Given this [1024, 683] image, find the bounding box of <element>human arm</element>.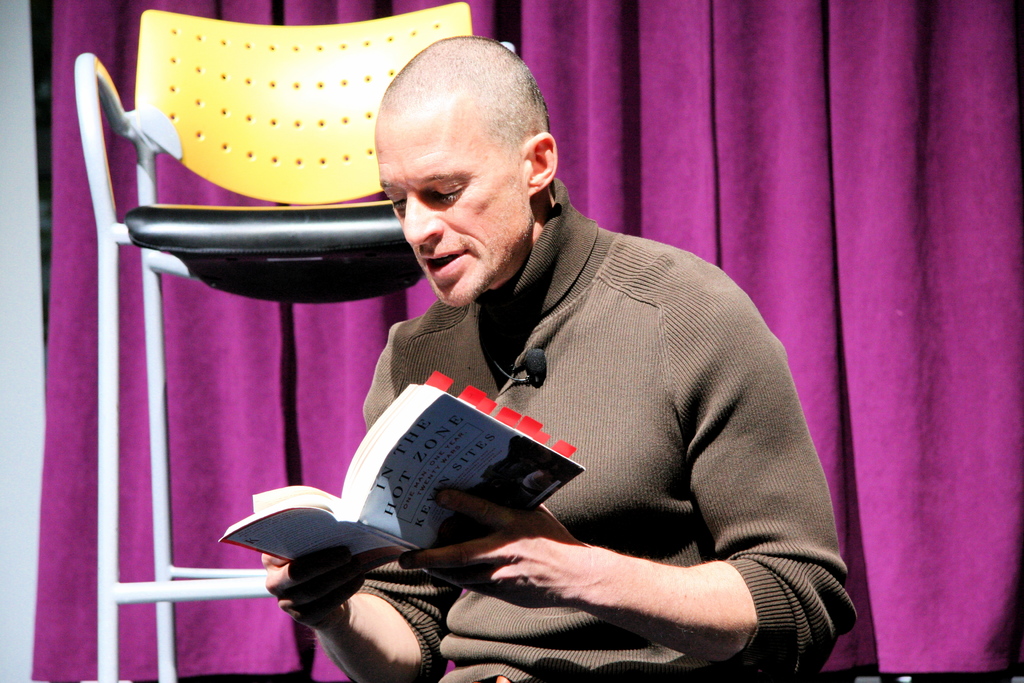
l=261, t=327, r=451, b=682.
